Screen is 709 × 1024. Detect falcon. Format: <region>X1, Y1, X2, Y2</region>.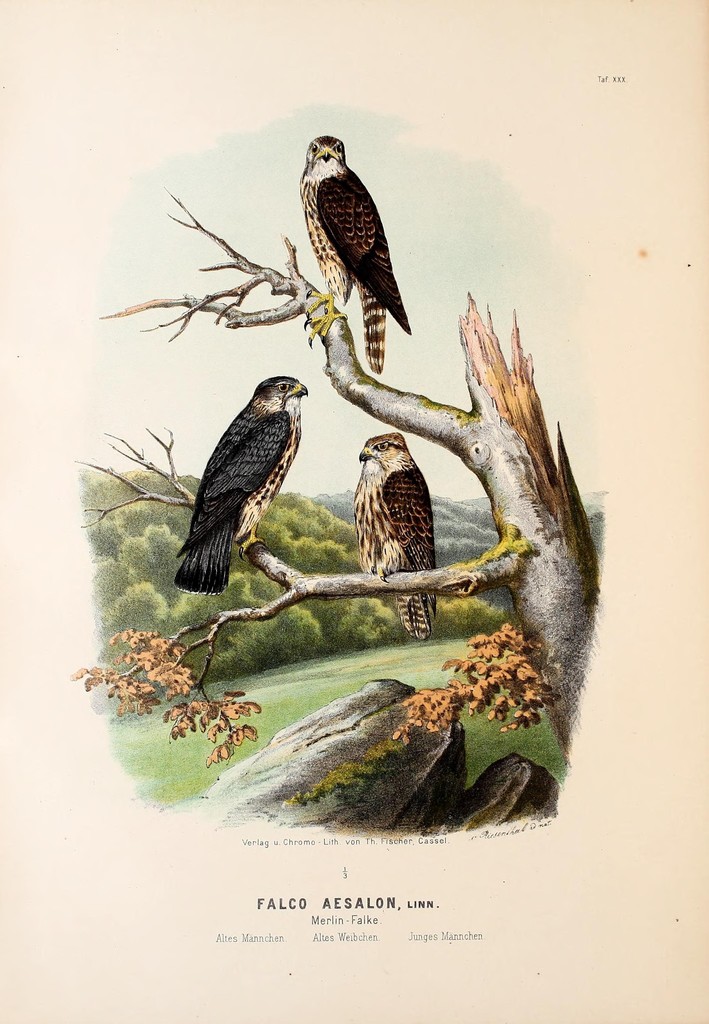
<region>170, 368, 308, 599</region>.
